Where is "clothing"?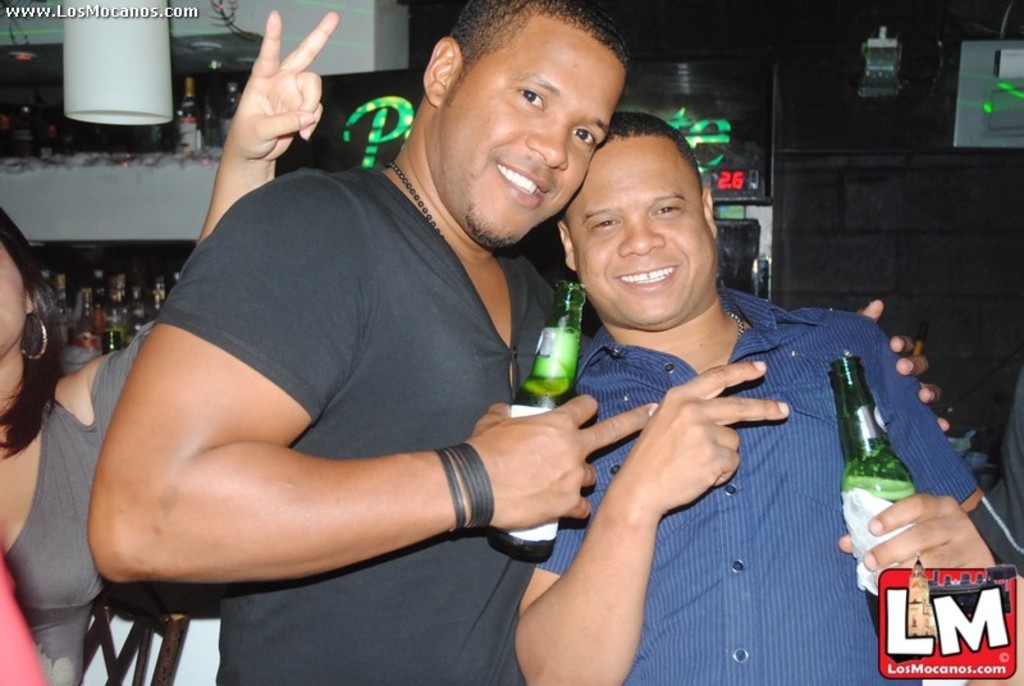
detection(4, 310, 150, 685).
